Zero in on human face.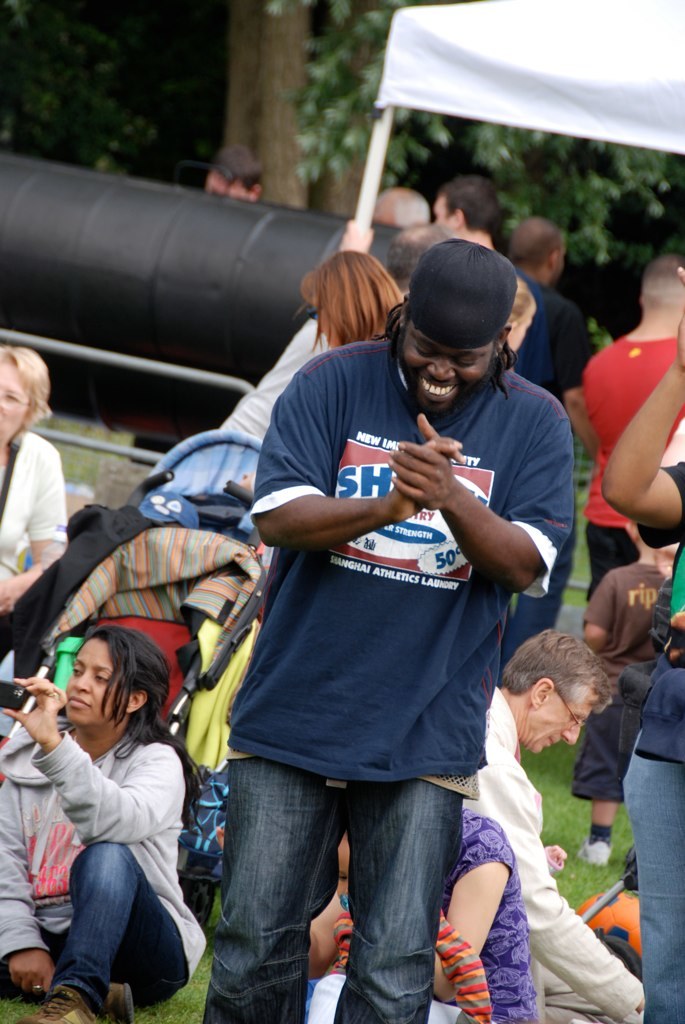
Zeroed in: <bbox>0, 363, 31, 443</bbox>.
